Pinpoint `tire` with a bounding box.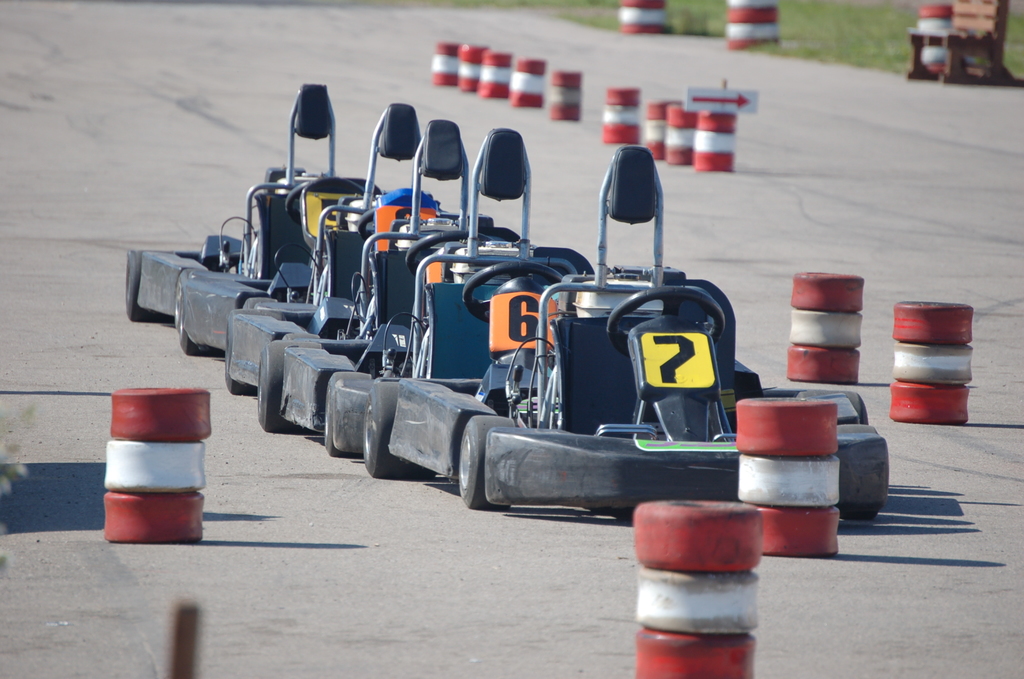
BBox(601, 120, 637, 143).
